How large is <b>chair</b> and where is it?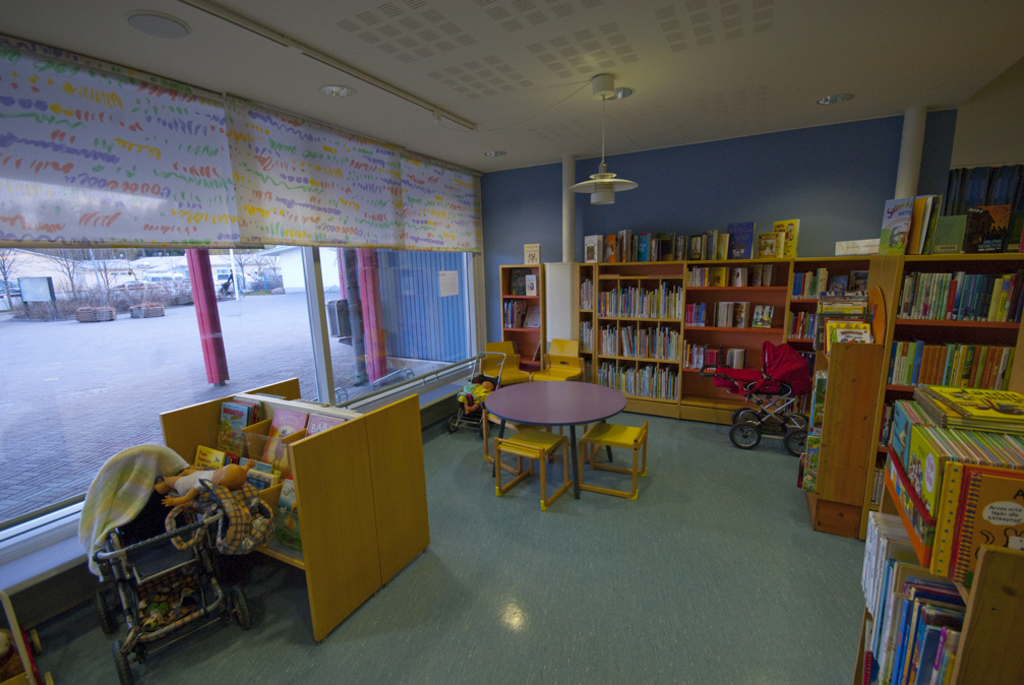
Bounding box: left=480, top=413, right=555, bottom=475.
